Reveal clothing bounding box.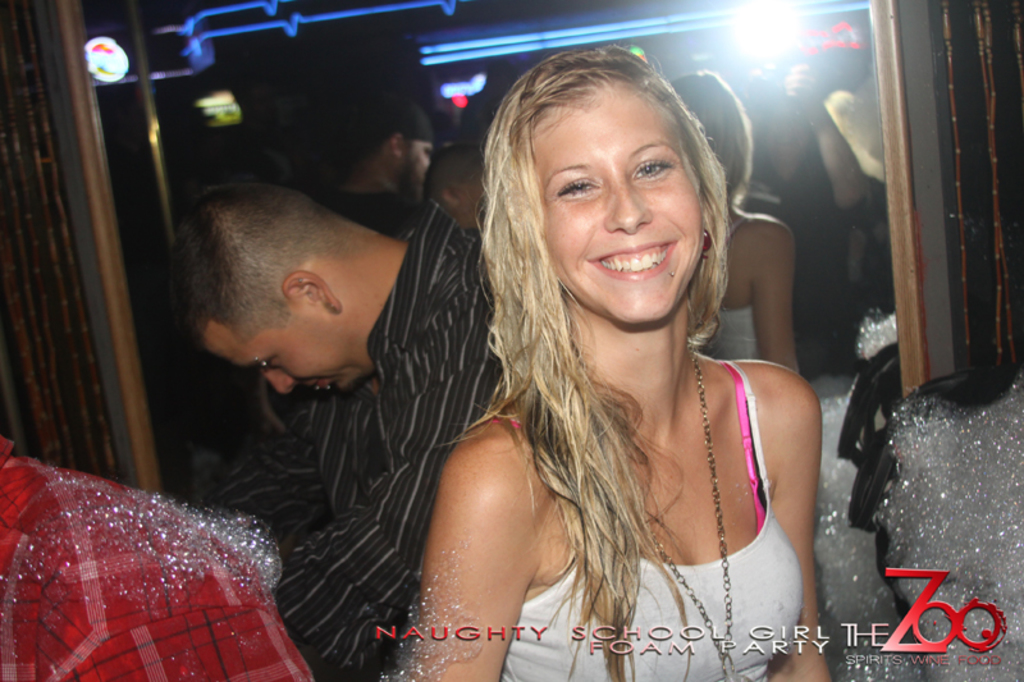
Revealed: BBox(0, 436, 314, 681).
